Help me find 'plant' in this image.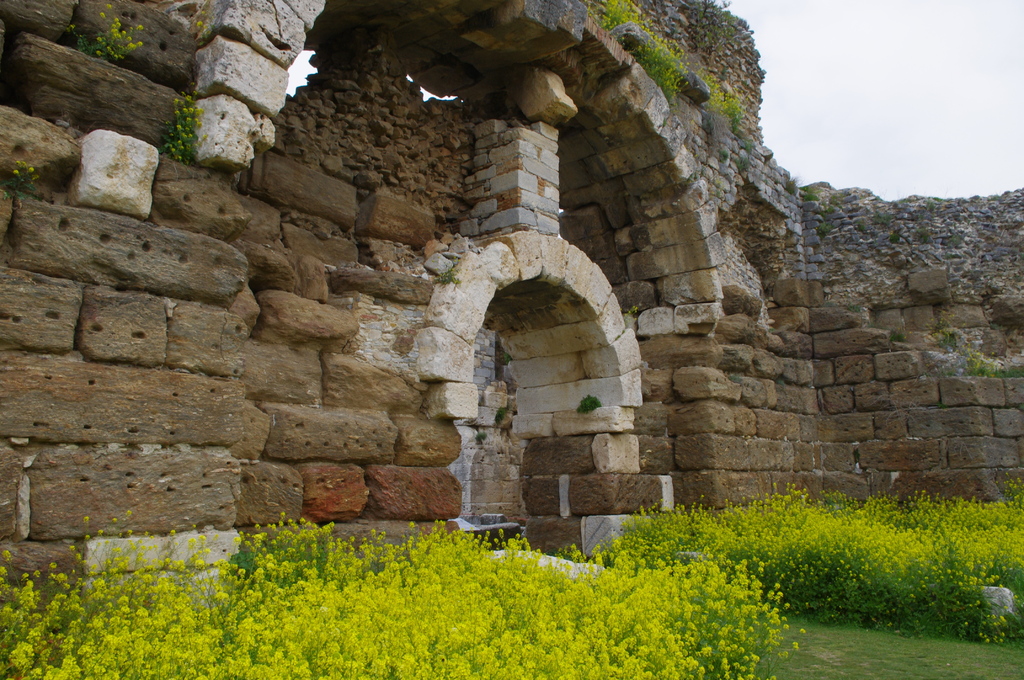
Found it: <box>472,432,488,444</box>.
